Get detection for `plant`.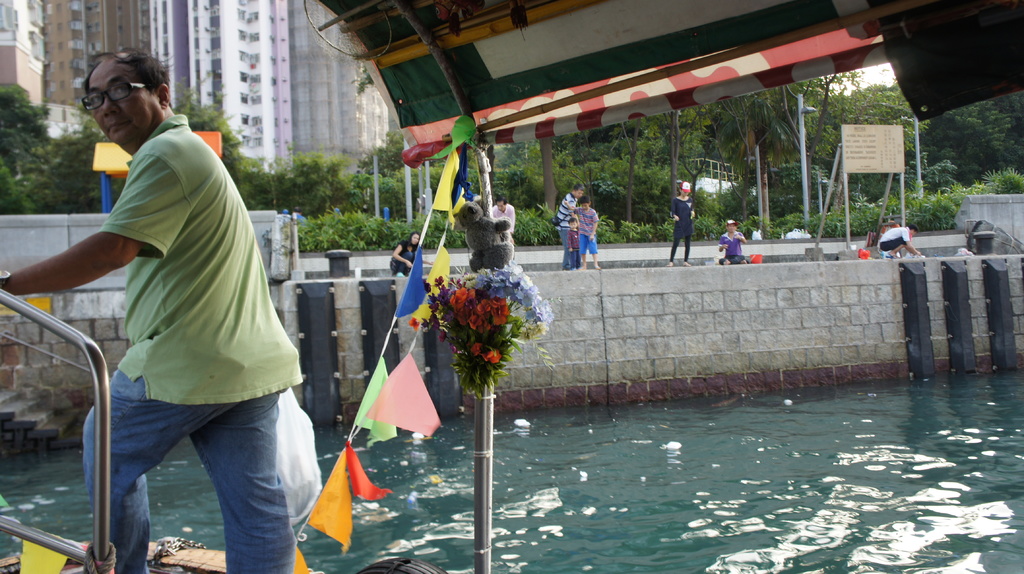
Detection: {"x1": 405, "y1": 257, "x2": 556, "y2": 393}.
